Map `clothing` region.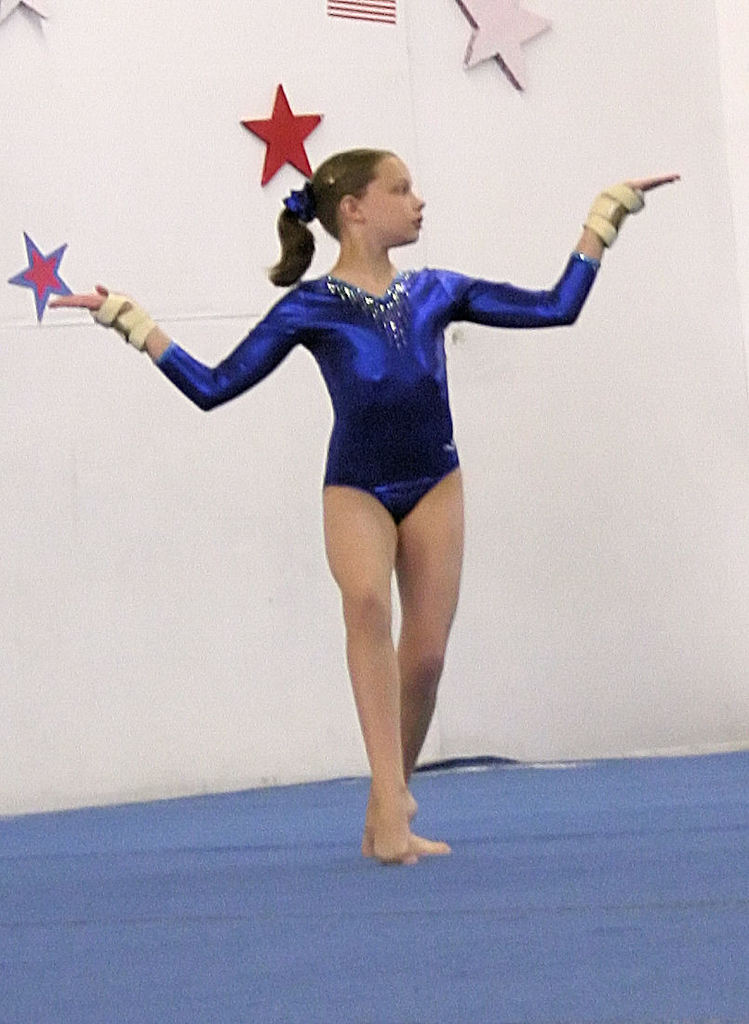
Mapped to pyautogui.locateOnScreen(214, 191, 625, 587).
